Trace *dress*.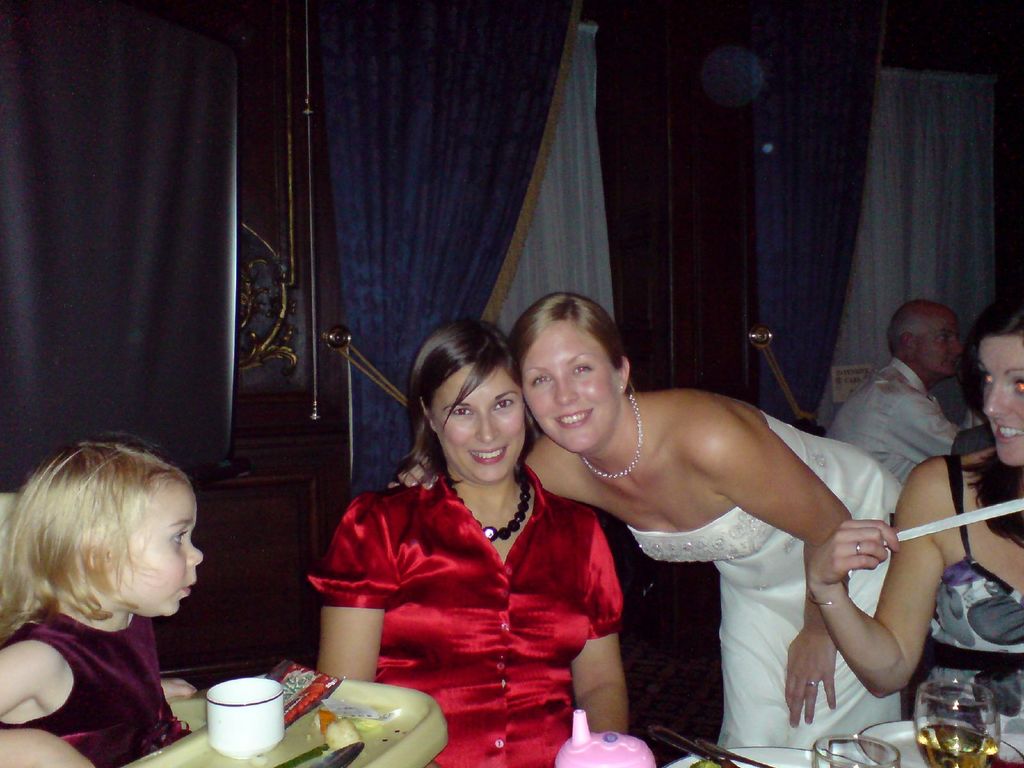
Traced to detection(628, 408, 927, 767).
